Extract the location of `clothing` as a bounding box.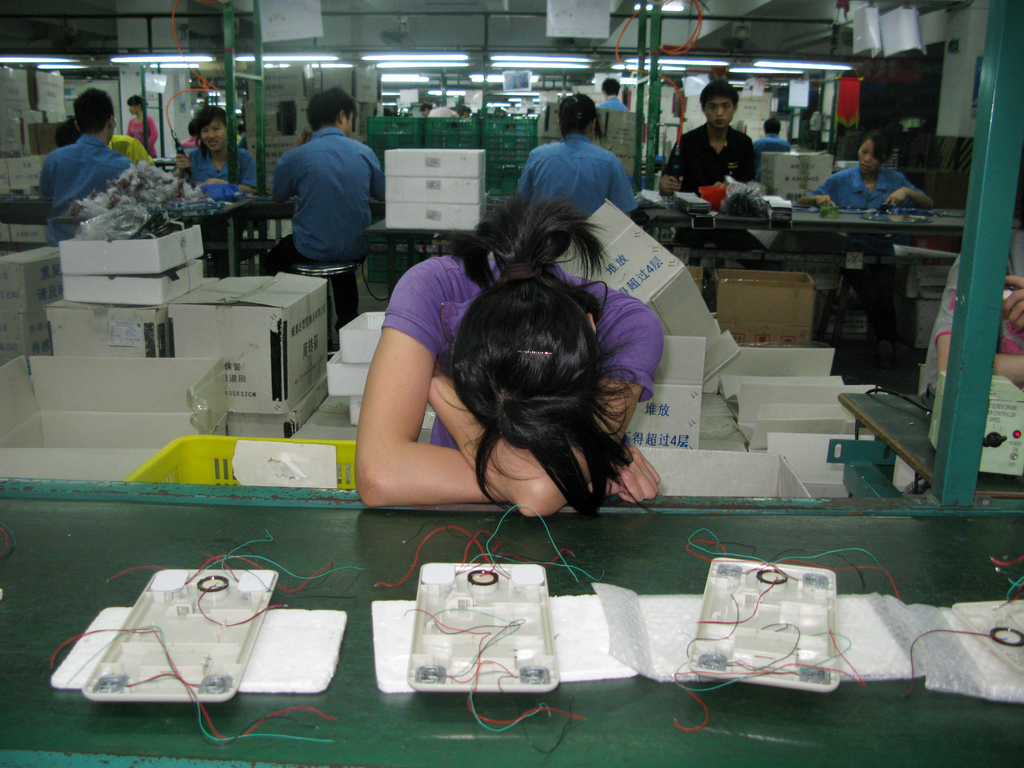
[left=595, top=92, right=634, bottom=114].
